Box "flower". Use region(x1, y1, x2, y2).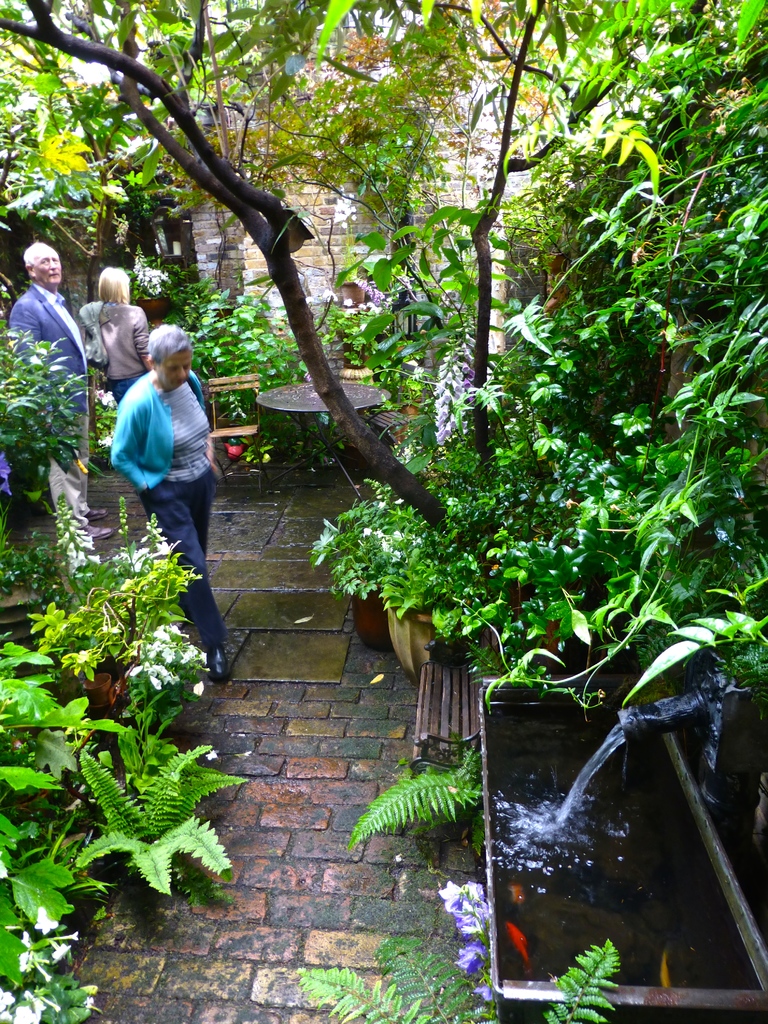
region(475, 956, 510, 1005).
